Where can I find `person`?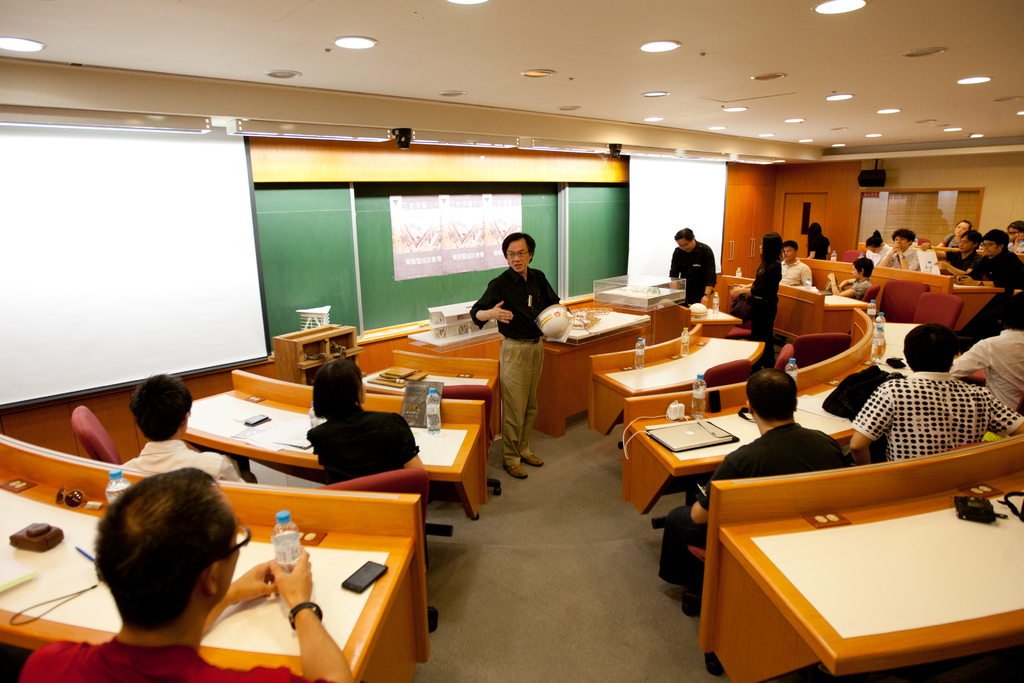
You can find it at bbox=[1008, 220, 1023, 256].
